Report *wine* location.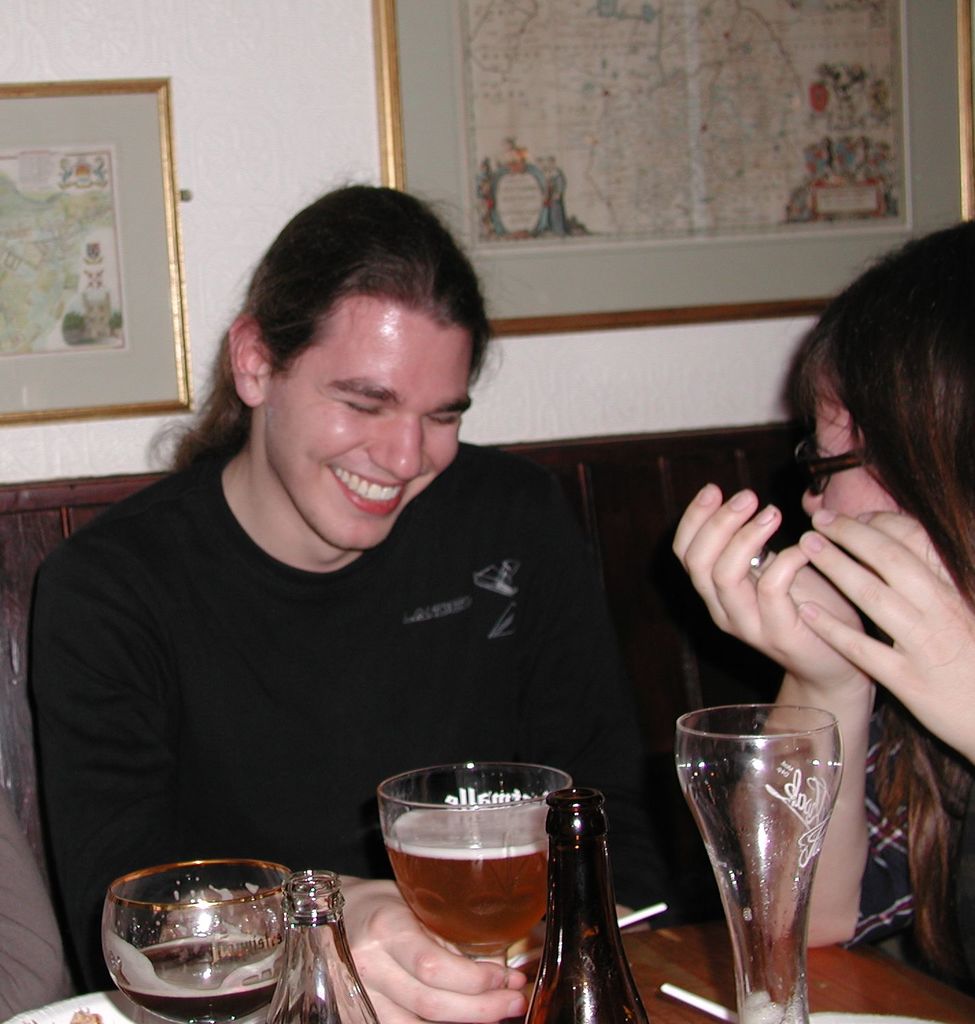
Report: (106, 936, 302, 1016).
